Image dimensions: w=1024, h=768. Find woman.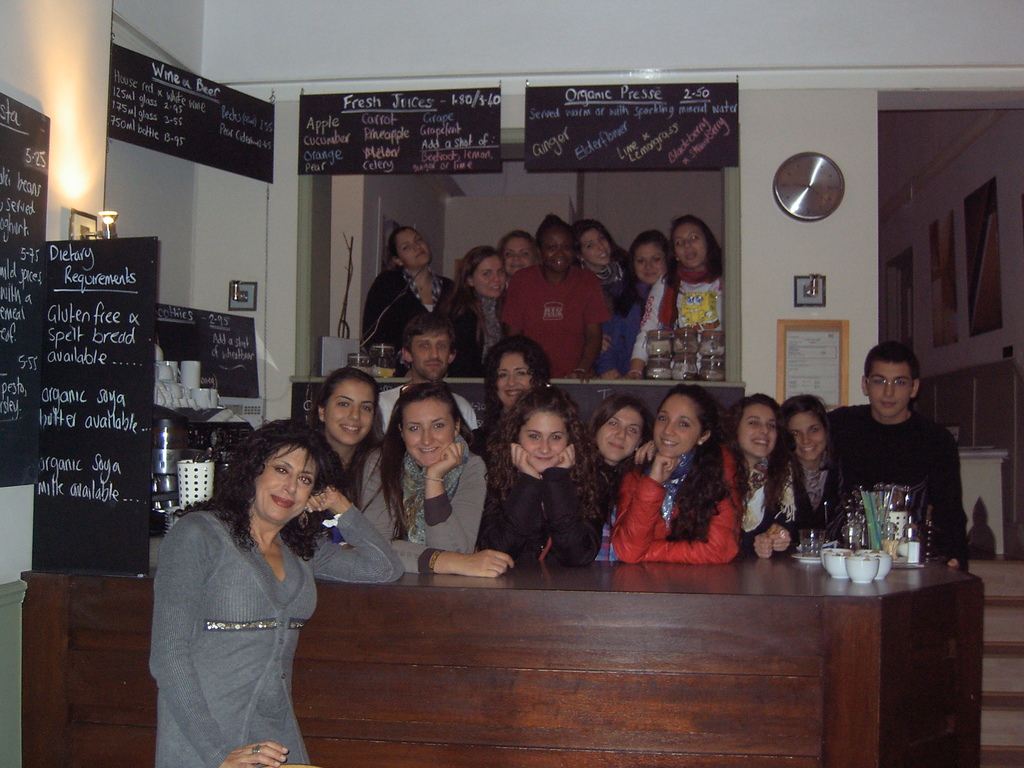
[left=356, top=224, right=457, bottom=374].
